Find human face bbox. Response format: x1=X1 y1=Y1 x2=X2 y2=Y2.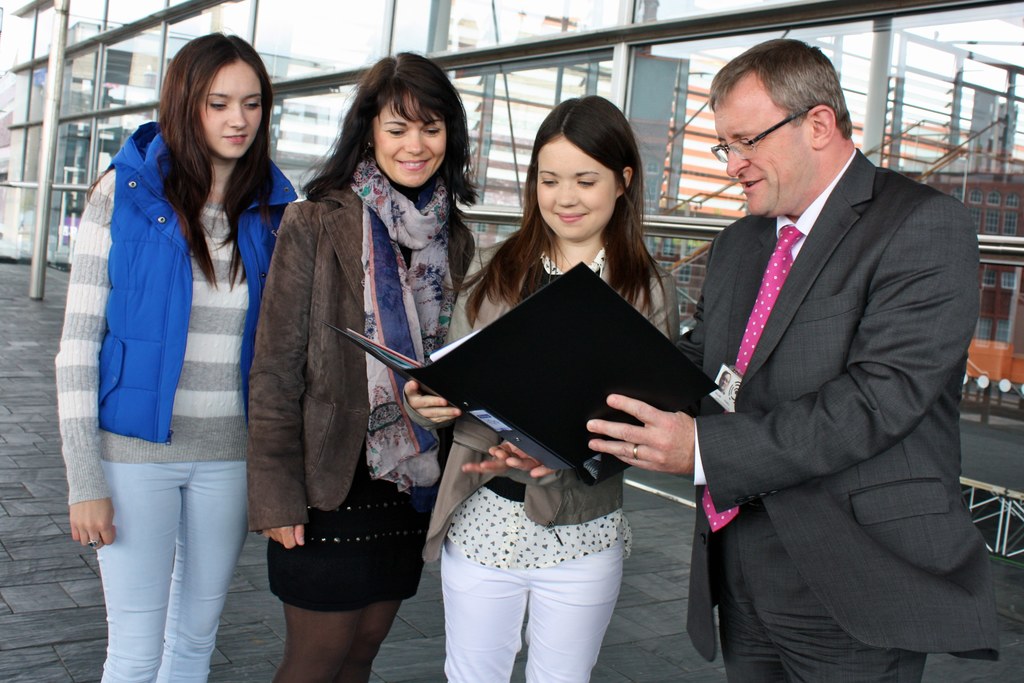
x1=200 y1=62 x2=261 y2=158.
